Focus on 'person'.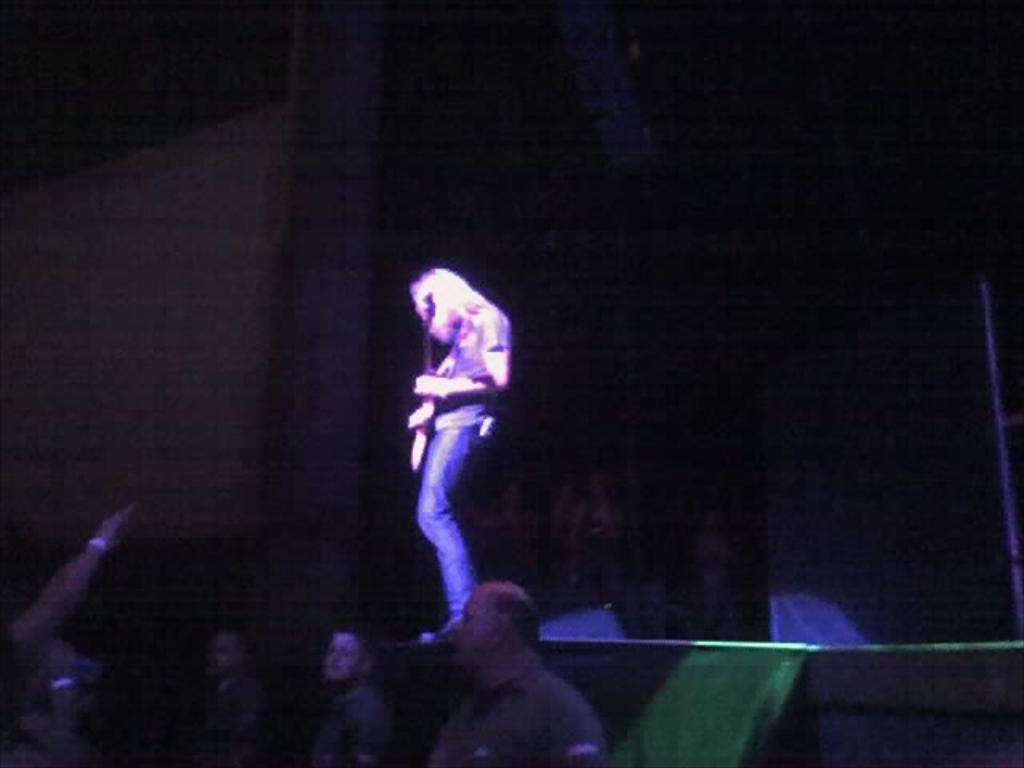
Focused at 315 635 394 766.
